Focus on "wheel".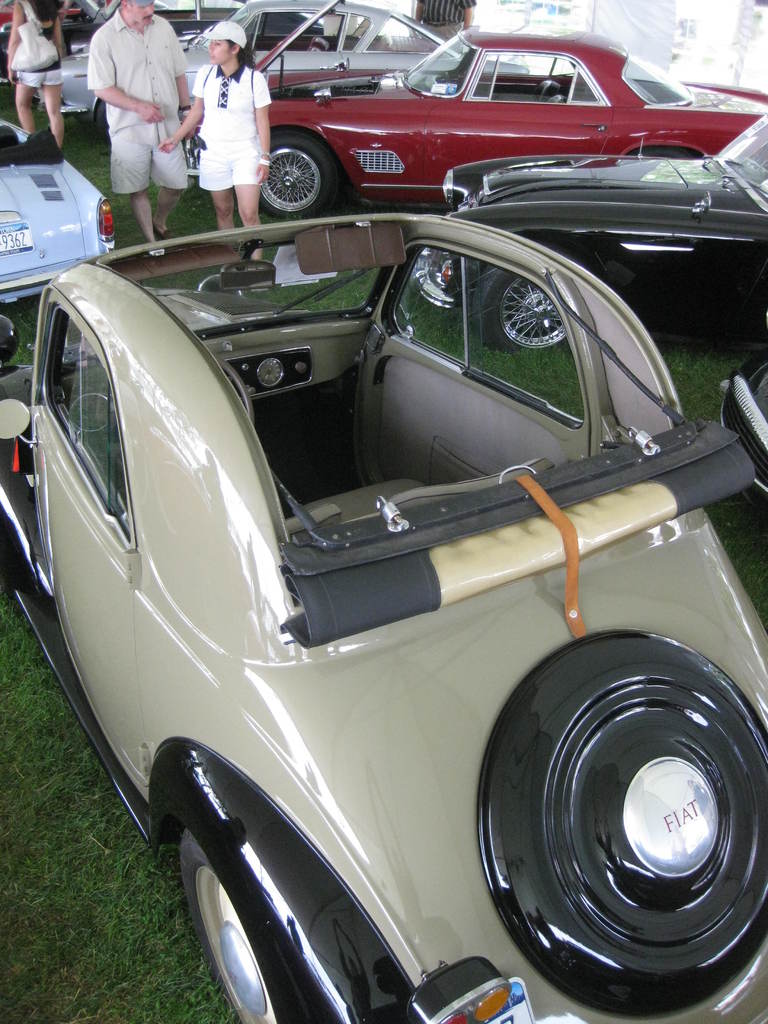
Focused at <box>479,252,604,371</box>.
